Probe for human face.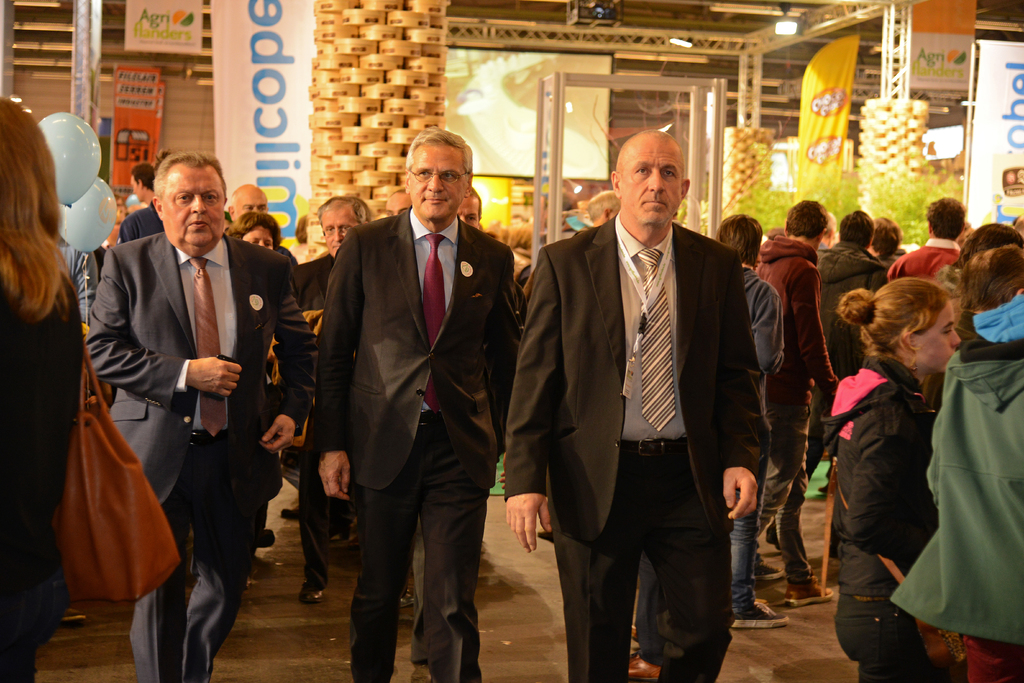
Probe result: rect(459, 199, 480, 230).
